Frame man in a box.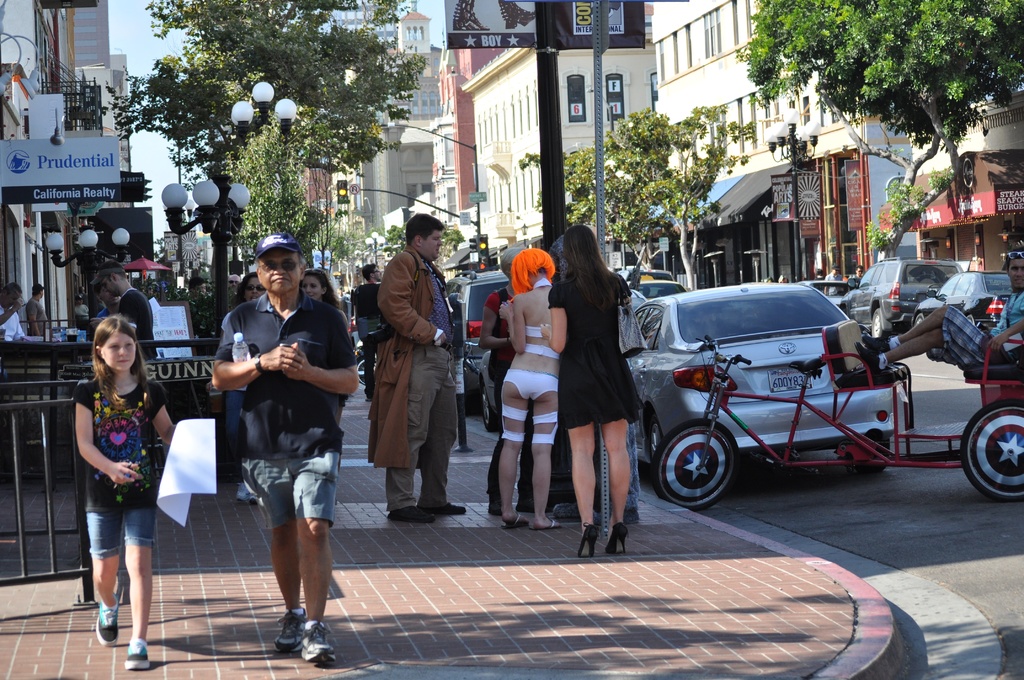
region(87, 261, 158, 359).
